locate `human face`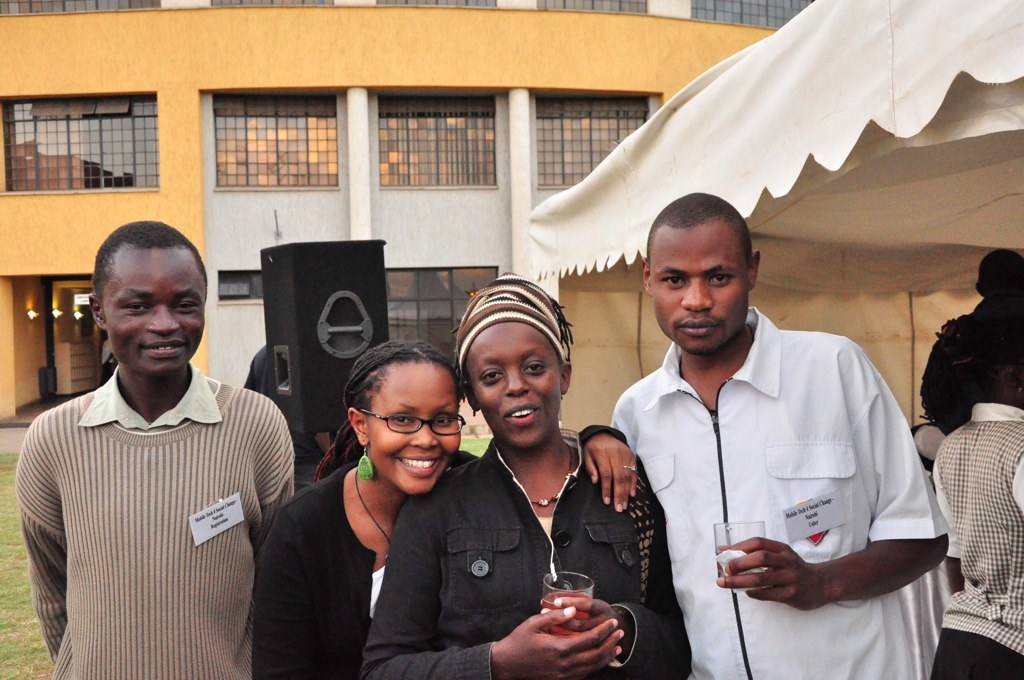
box=[366, 381, 459, 497]
